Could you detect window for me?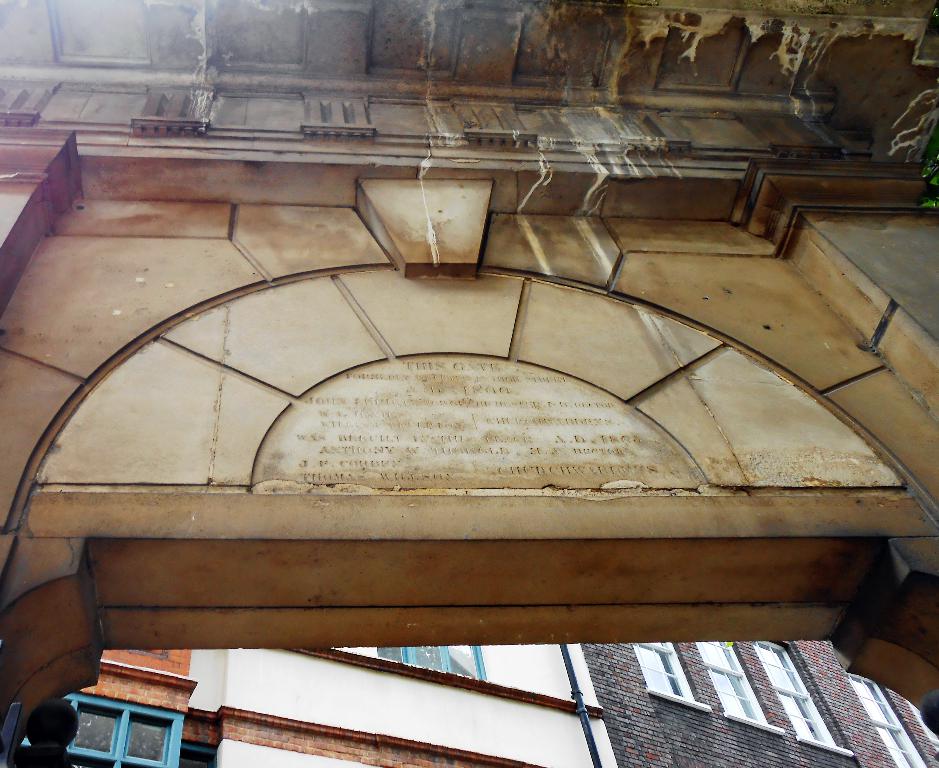
Detection result: detection(752, 636, 844, 755).
